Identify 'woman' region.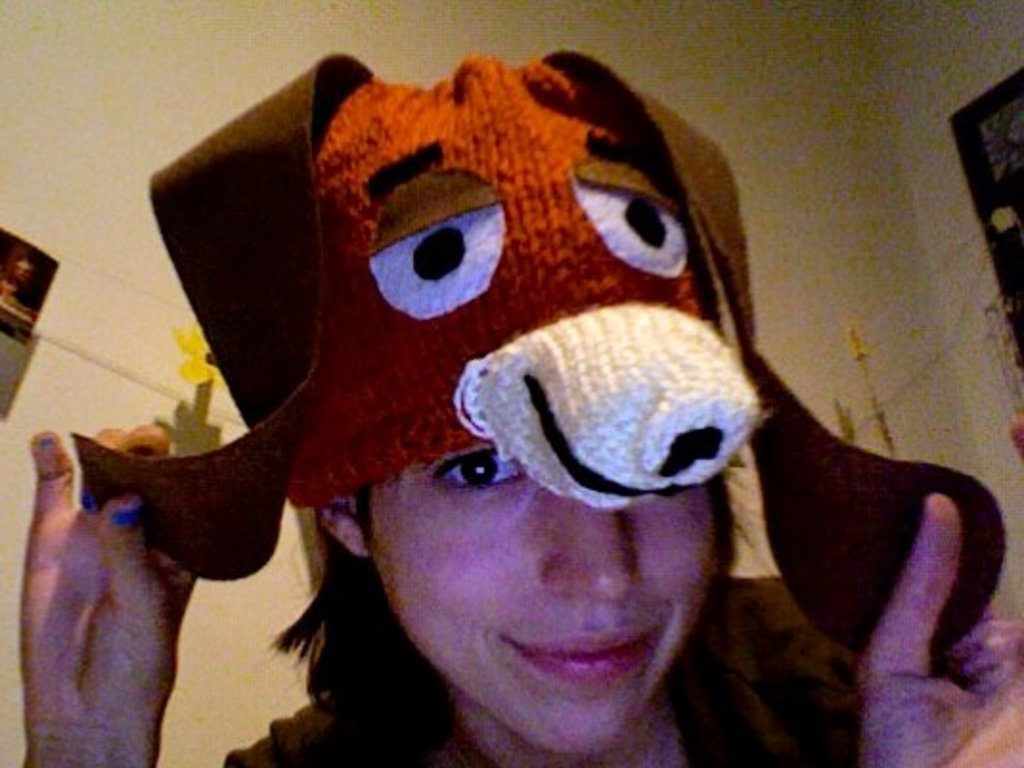
Region: {"left": 13, "top": 23, "right": 1022, "bottom": 766}.
